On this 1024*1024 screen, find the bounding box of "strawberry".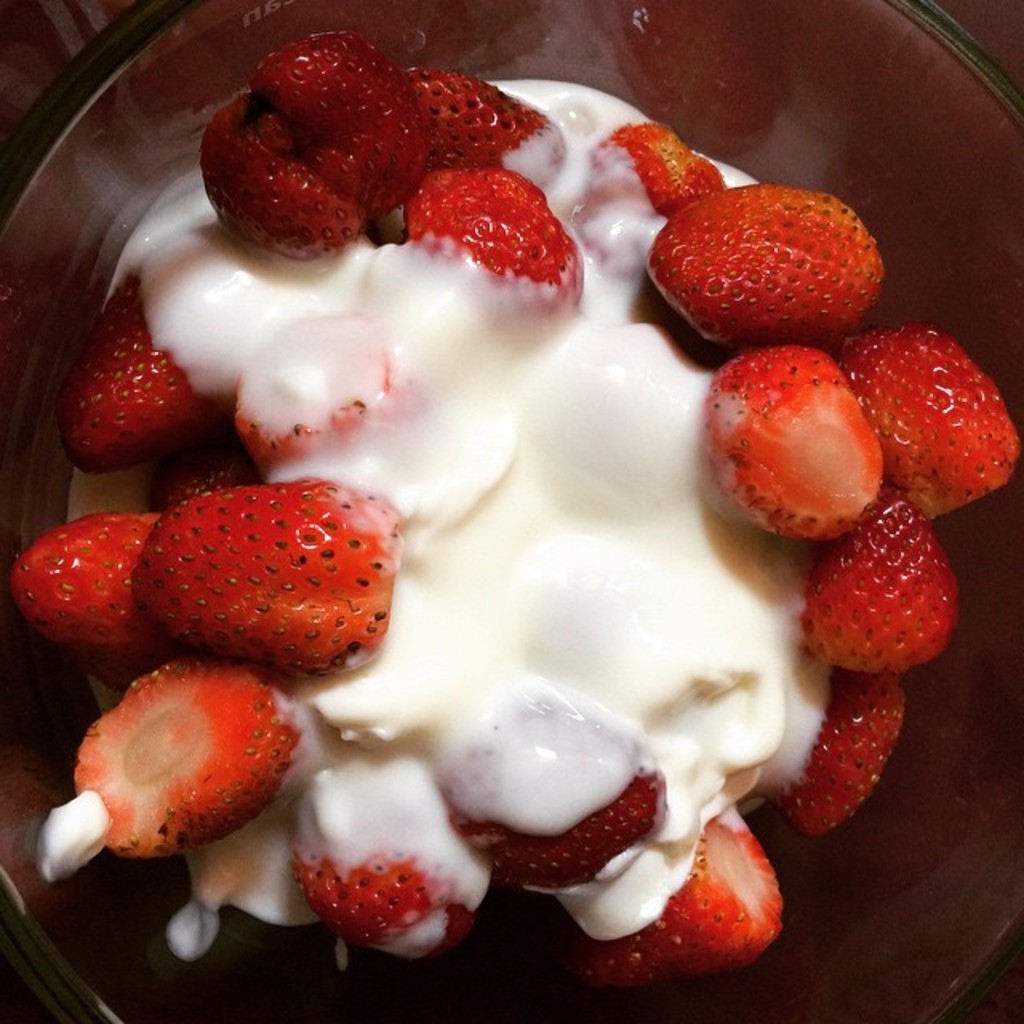
Bounding box: {"left": 278, "top": 763, "right": 486, "bottom": 966}.
